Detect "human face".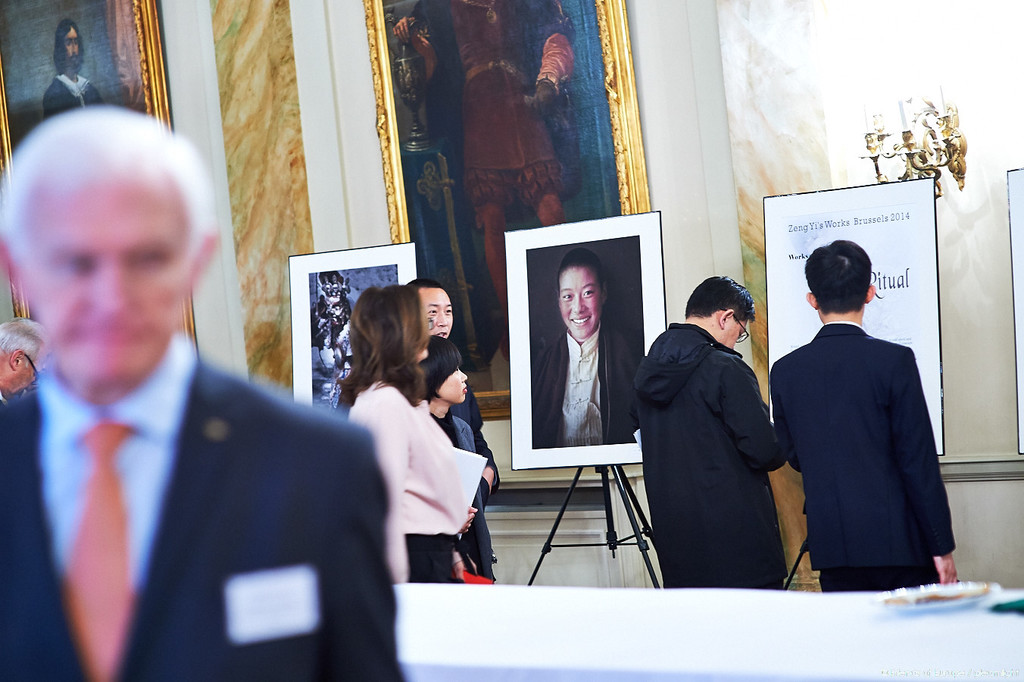
Detected at x1=61 y1=24 x2=80 y2=65.
